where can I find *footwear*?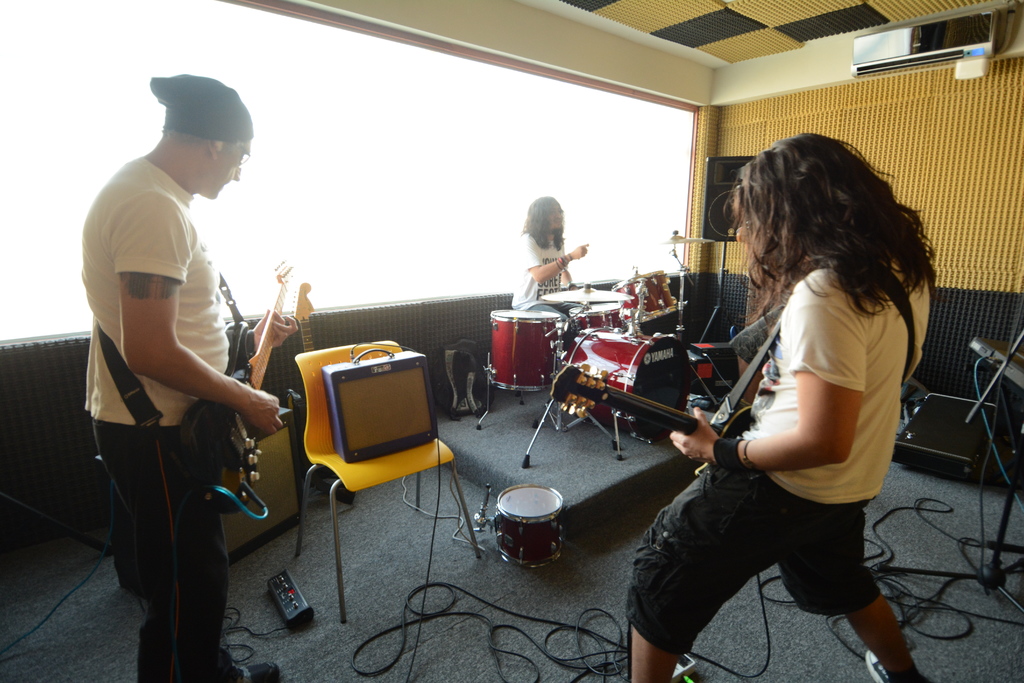
You can find it at crop(863, 652, 891, 682).
